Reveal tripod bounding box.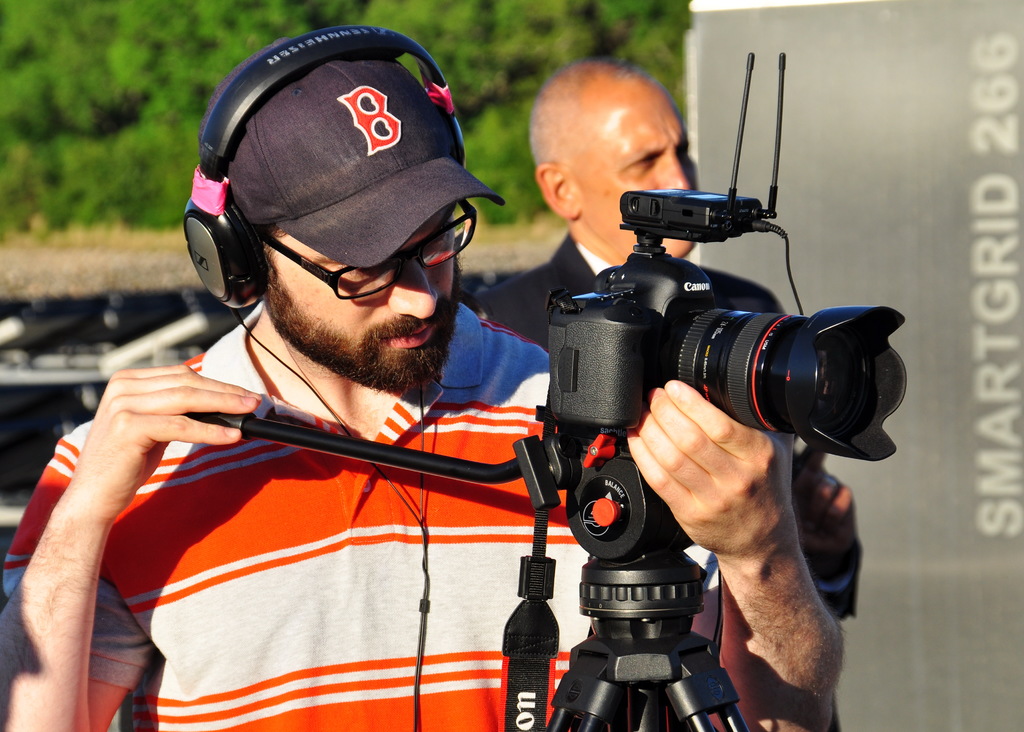
Revealed: l=178, t=414, r=750, b=731.
